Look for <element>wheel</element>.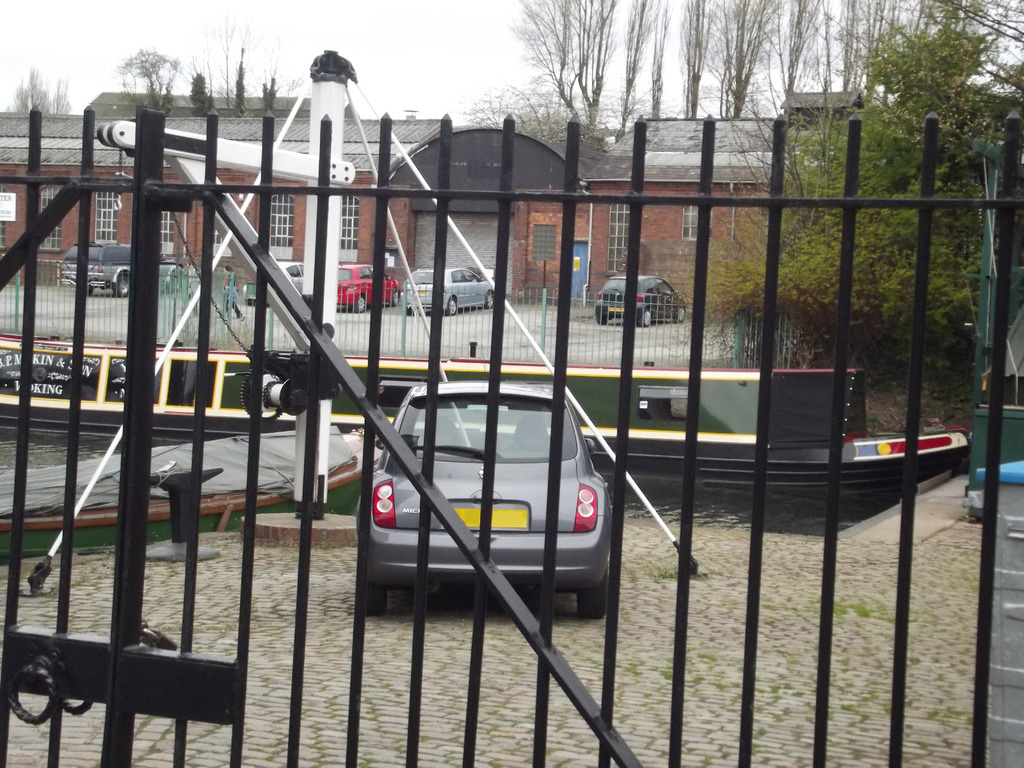
Found: detection(578, 576, 607, 621).
